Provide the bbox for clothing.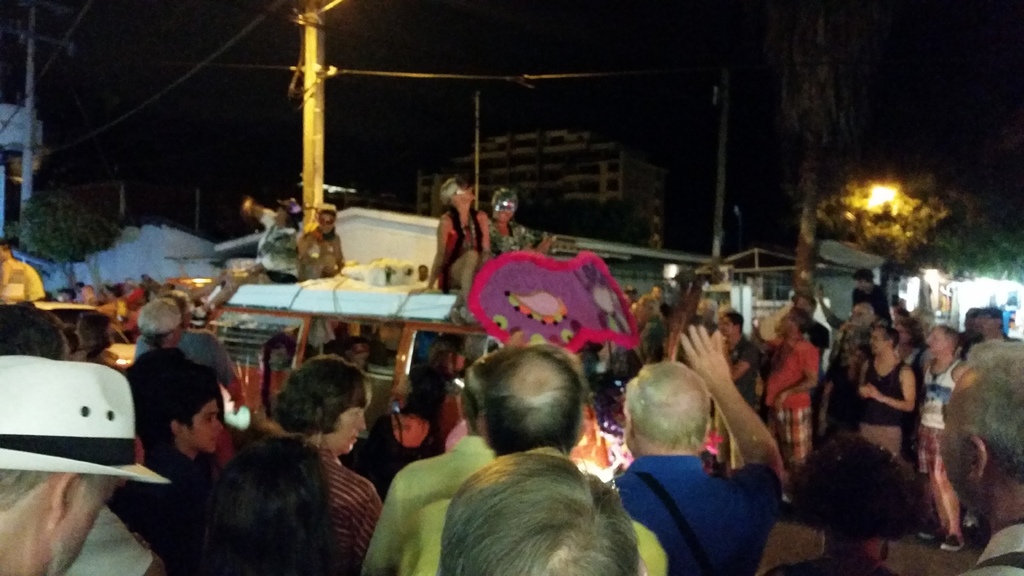
select_region(116, 343, 242, 438).
